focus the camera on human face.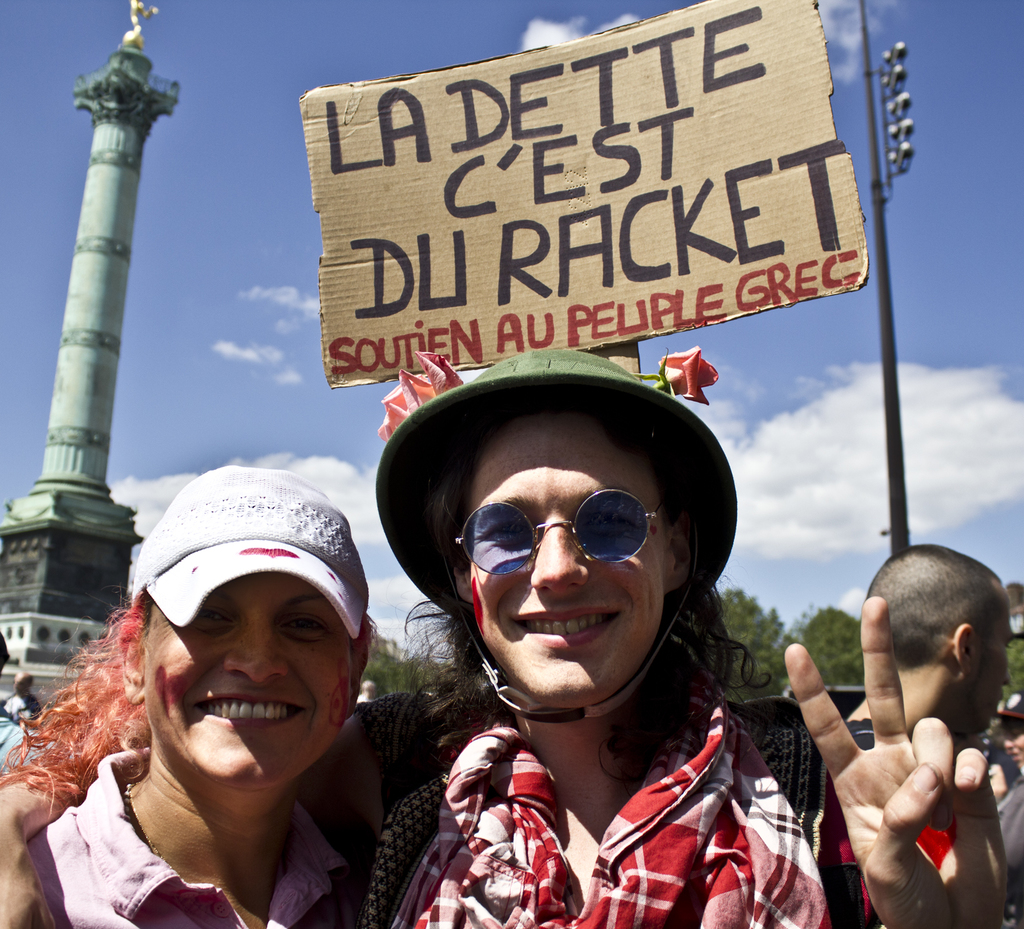
Focus region: [143,574,341,782].
